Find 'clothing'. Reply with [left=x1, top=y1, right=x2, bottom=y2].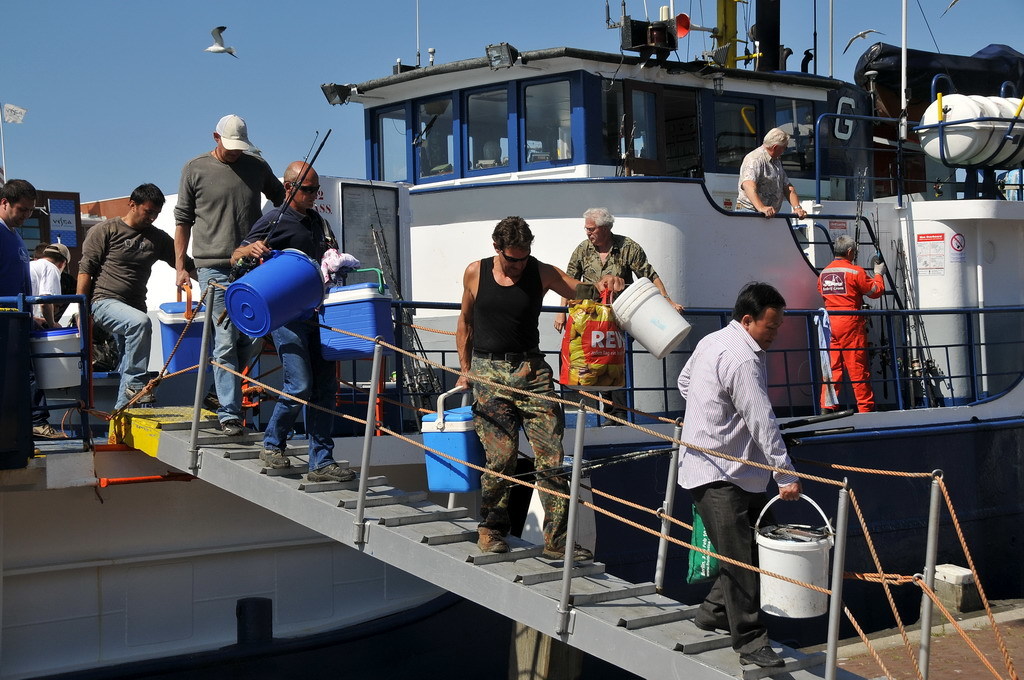
[left=733, top=142, right=790, bottom=207].
